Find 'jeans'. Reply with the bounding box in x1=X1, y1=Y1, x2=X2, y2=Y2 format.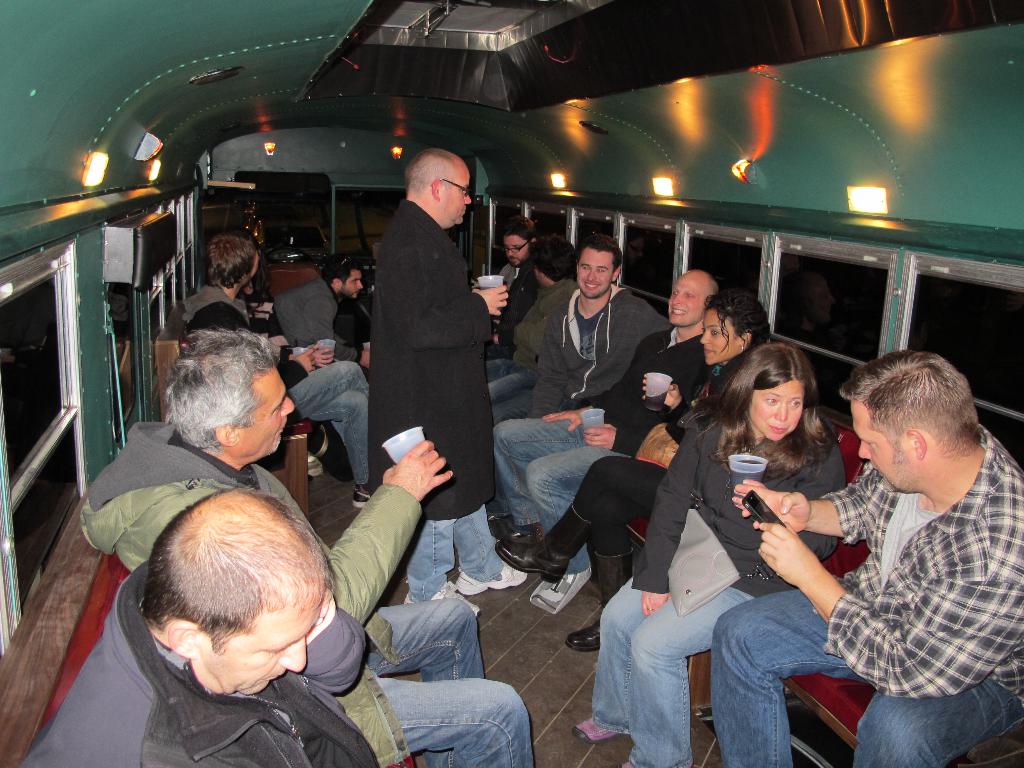
x1=285, y1=354, x2=381, y2=484.
